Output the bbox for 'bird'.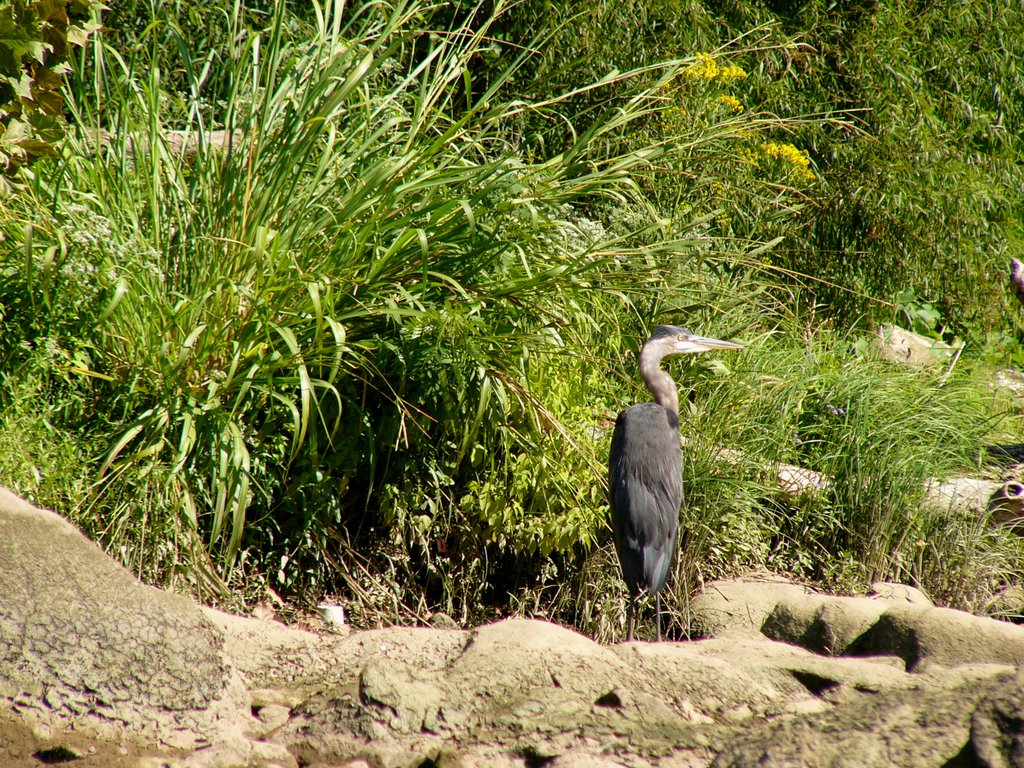
[x1=595, y1=309, x2=727, y2=635].
